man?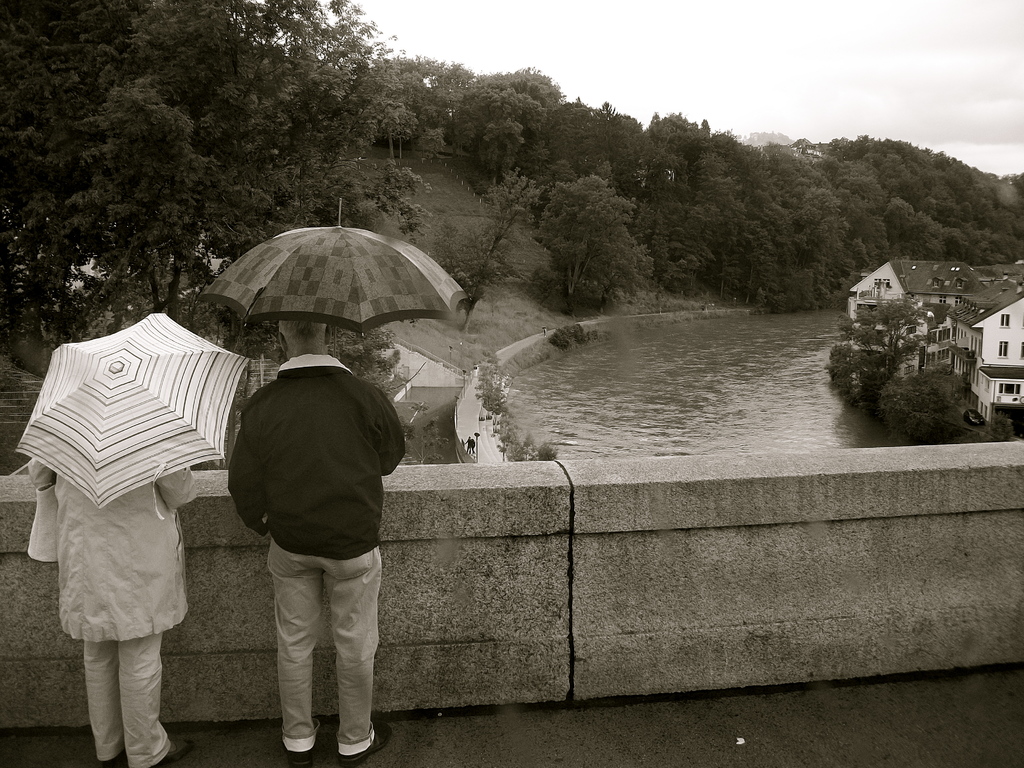
bbox=[227, 314, 402, 763]
